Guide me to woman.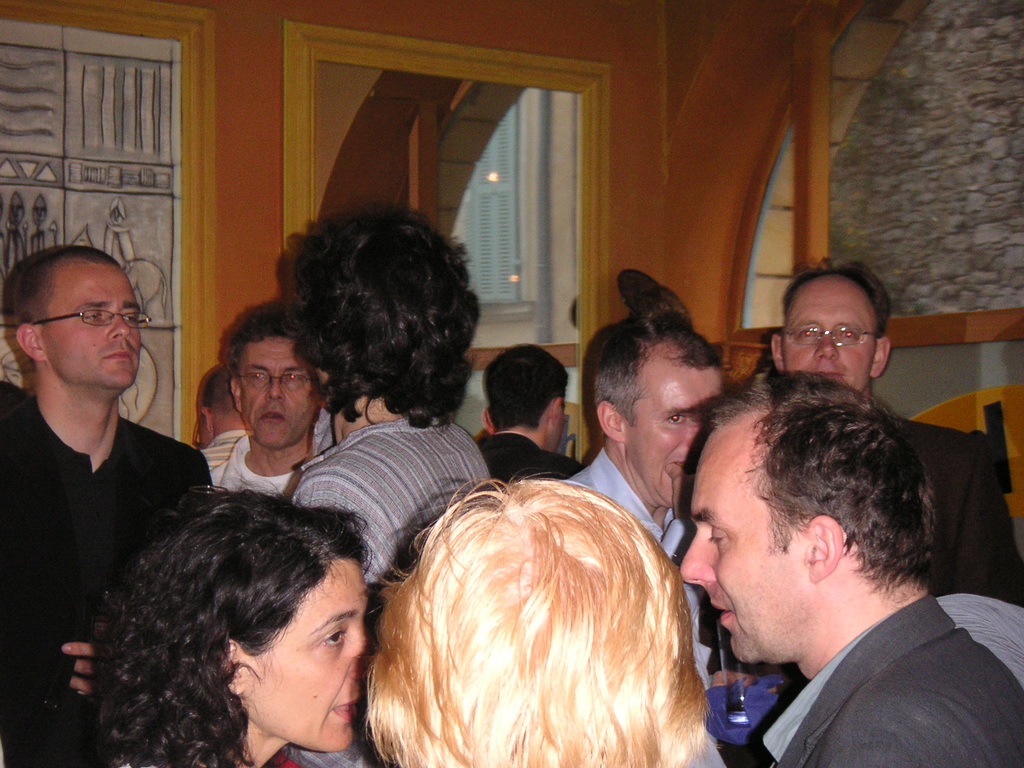
Guidance: x1=84, y1=482, x2=375, y2=767.
